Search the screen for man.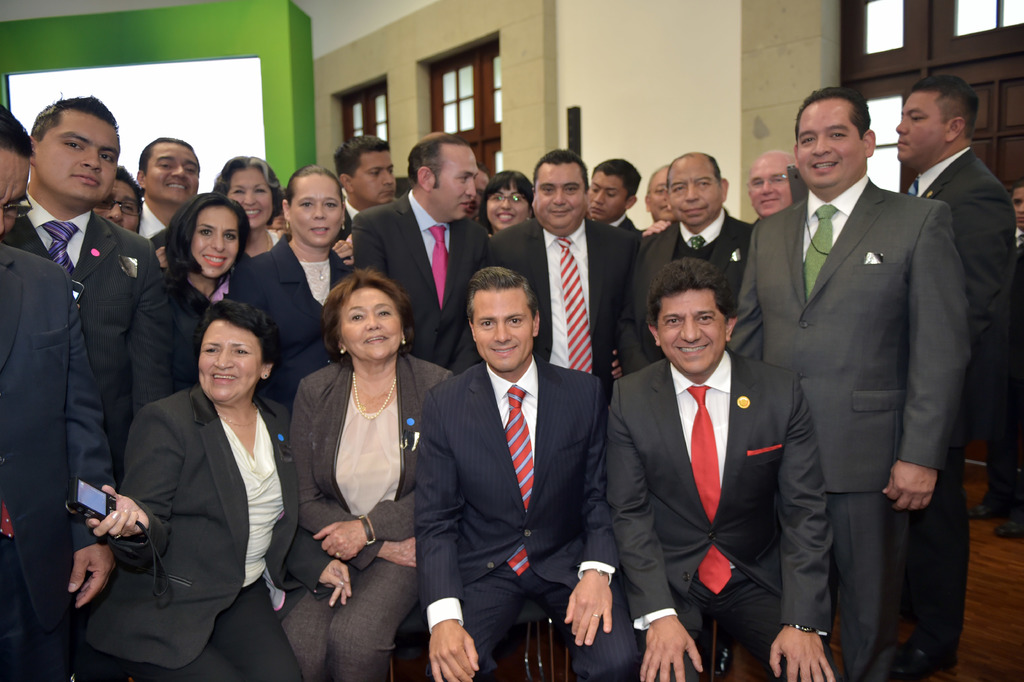
Found at 140 129 197 265.
